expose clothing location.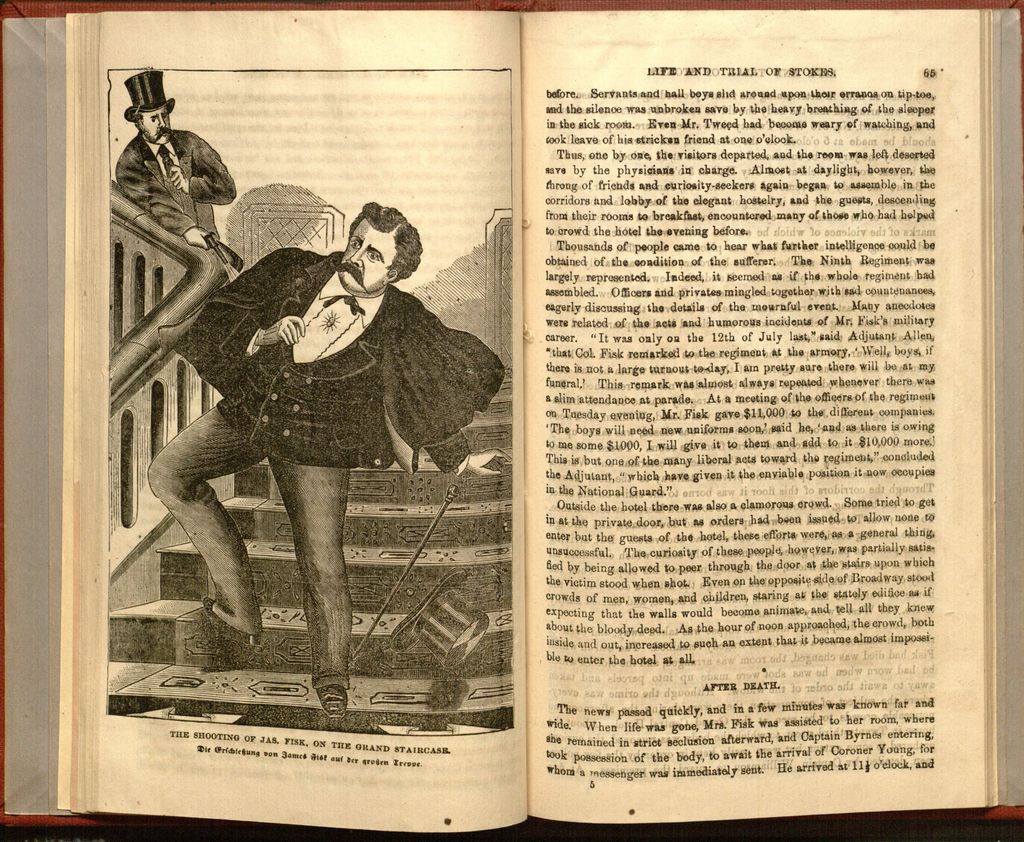
Exposed at (142,249,500,683).
